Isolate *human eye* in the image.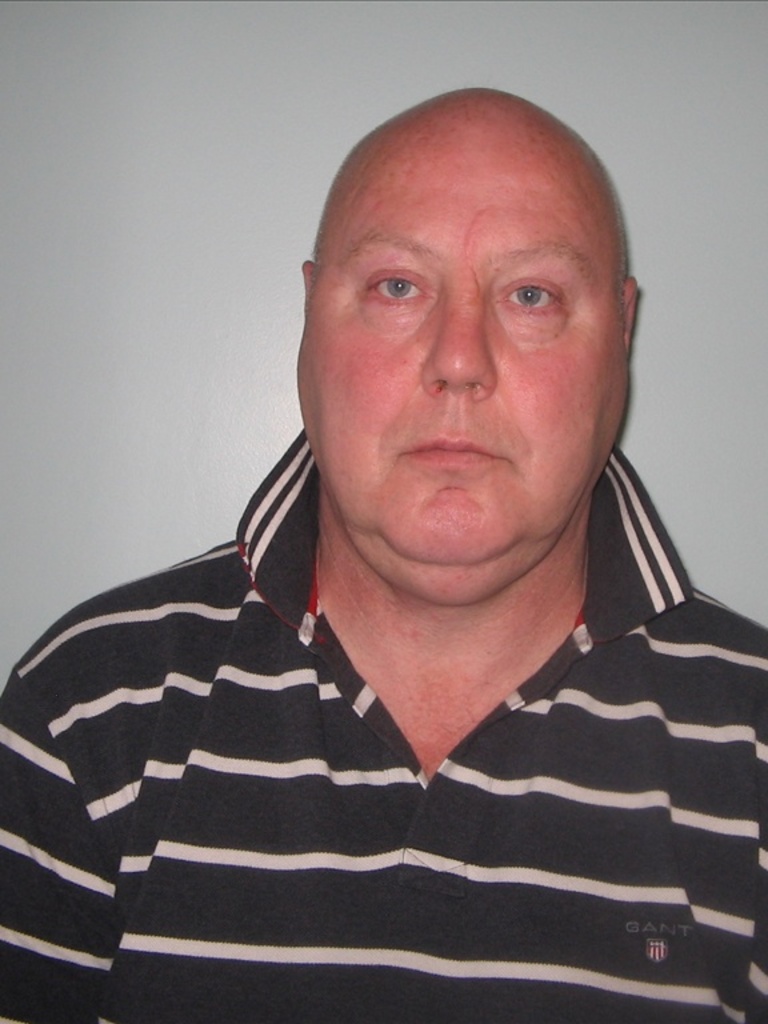
Isolated region: left=360, top=259, right=428, bottom=317.
